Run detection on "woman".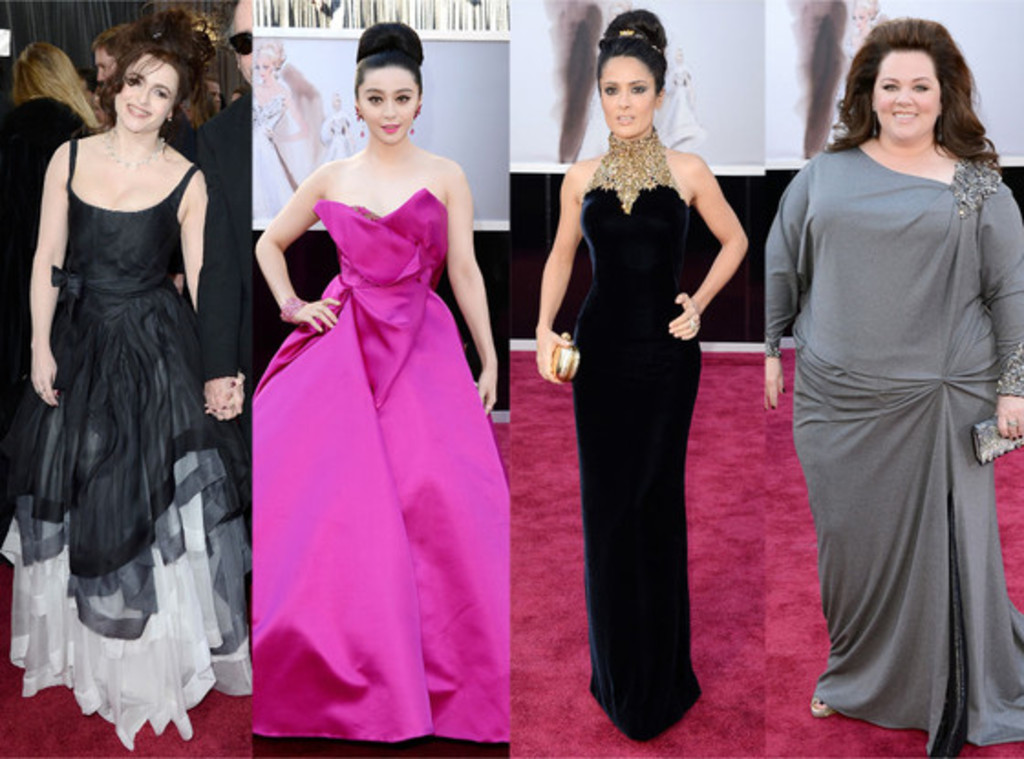
Result: select_region(29, 0, 223, 757).
